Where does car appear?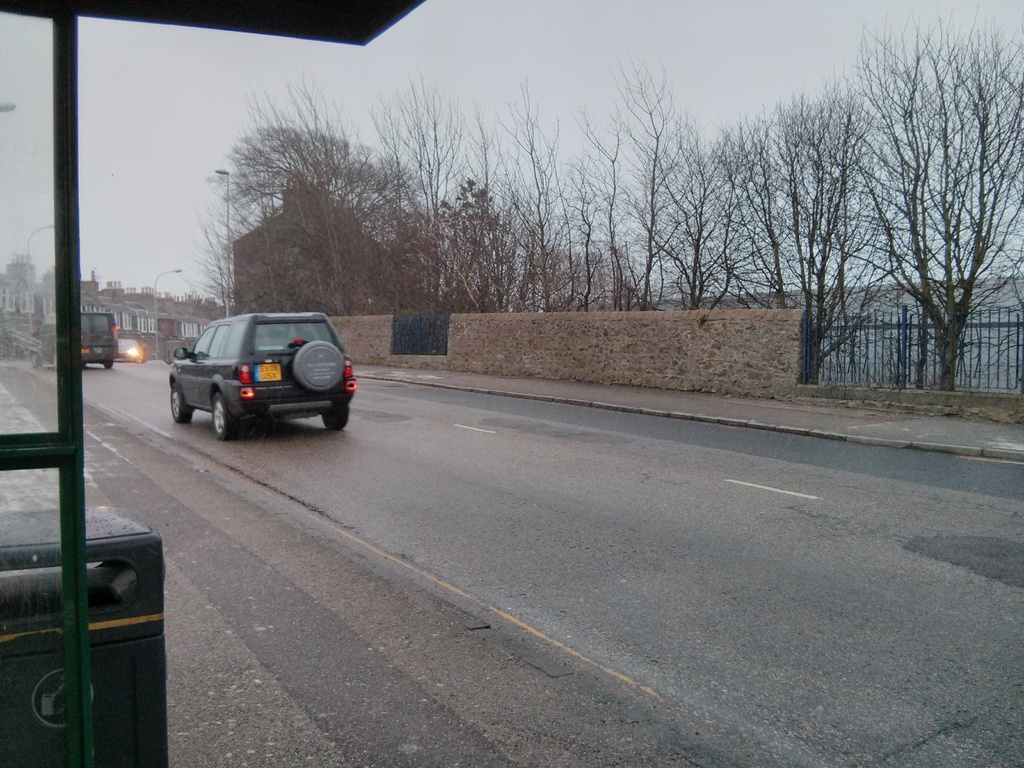
Appears at left=113, top=336, right=148, bottom=362.
